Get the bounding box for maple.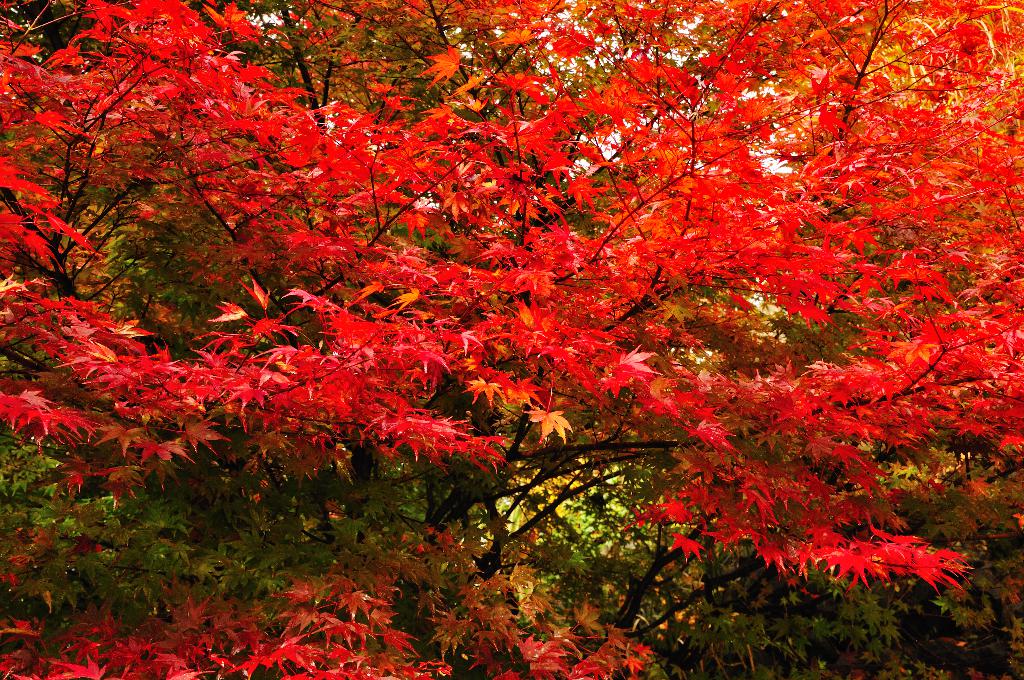
{"x1": 1, "y1": 5, "x2": 1021, "y2": 674}.
